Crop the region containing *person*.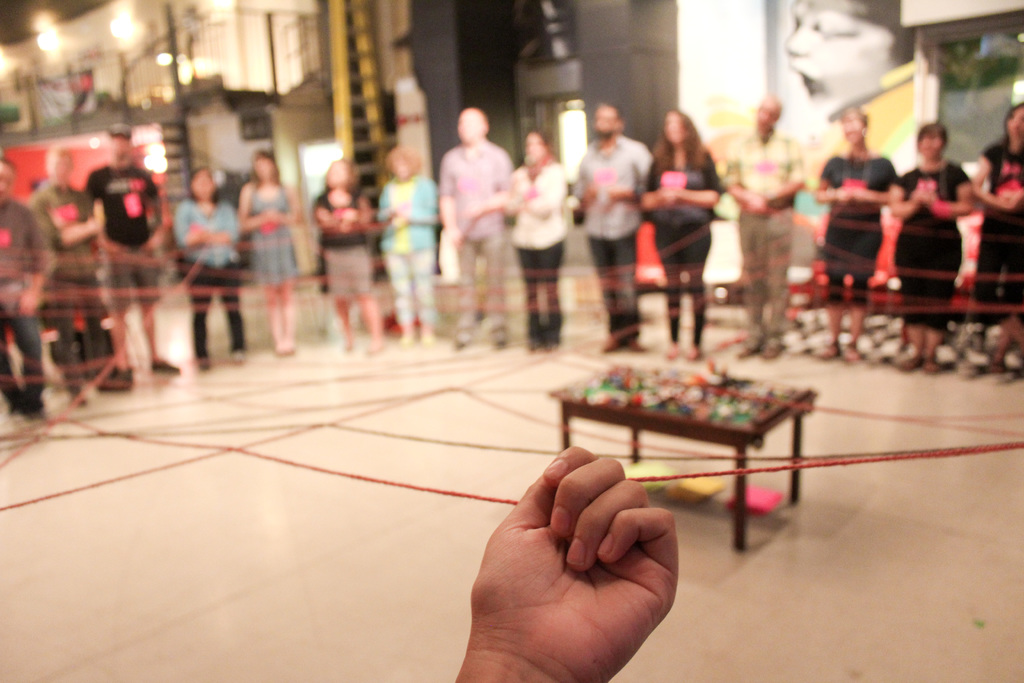
Crop region: region(0, 159, 58, 424).
